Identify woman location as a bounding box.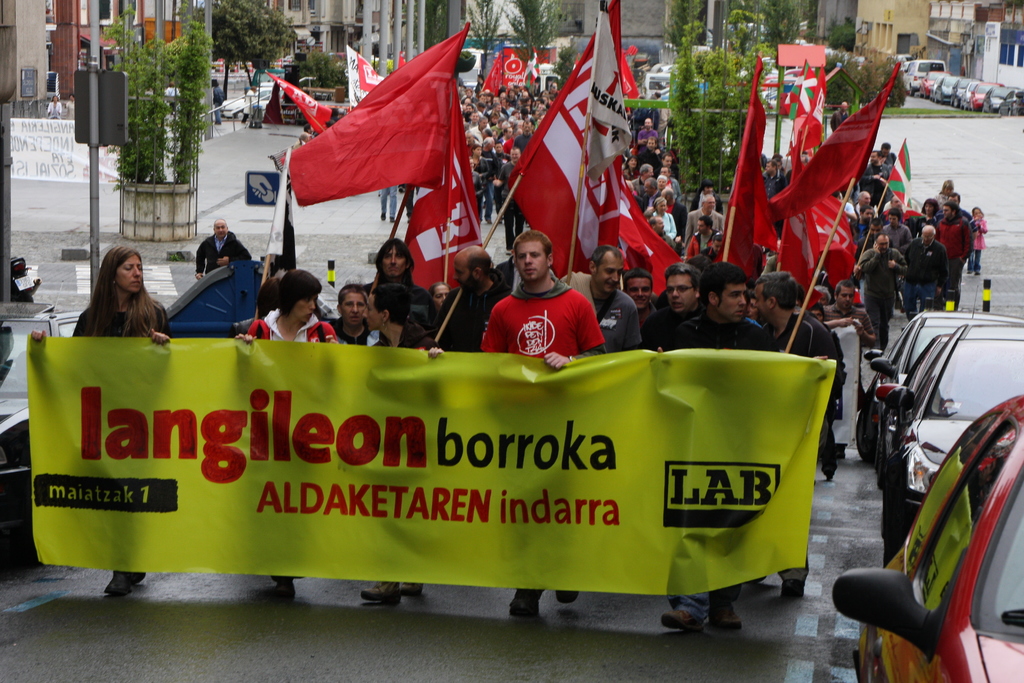
22 251 163 600.
